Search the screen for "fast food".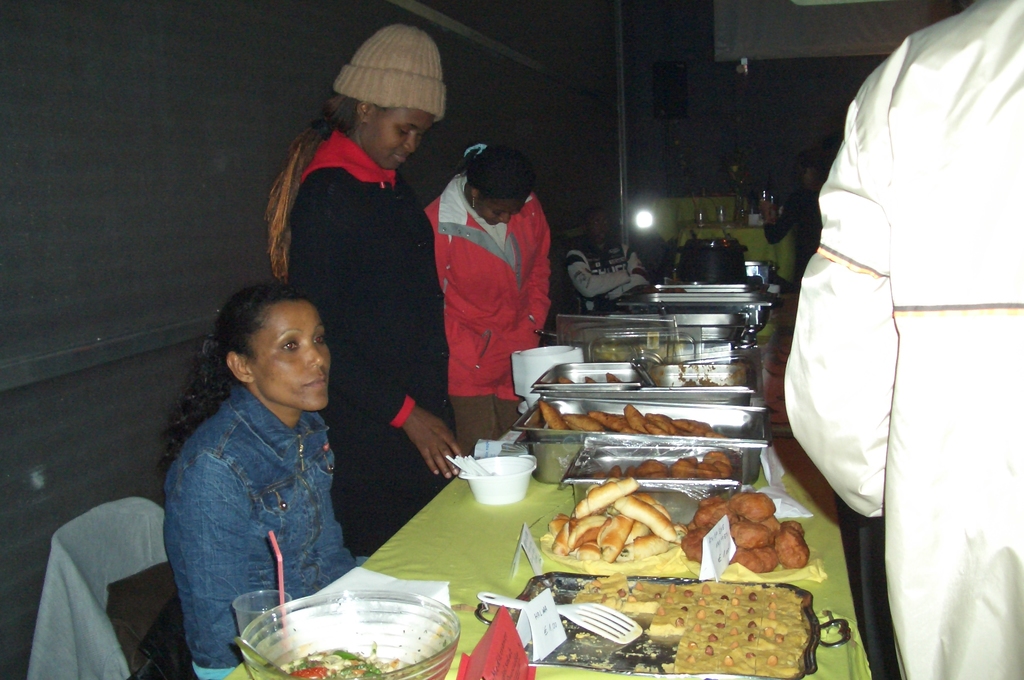
Found at <box>699,457,719,476</box>.
